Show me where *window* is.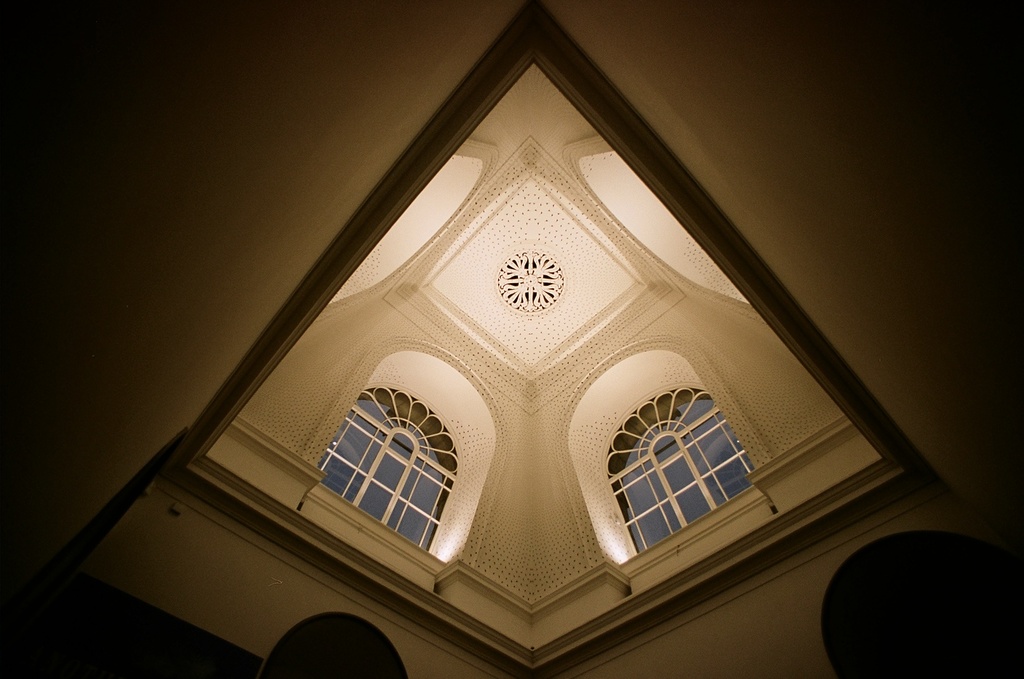
*window* is at x1=334, y1=375, x2=463, y2=550.
